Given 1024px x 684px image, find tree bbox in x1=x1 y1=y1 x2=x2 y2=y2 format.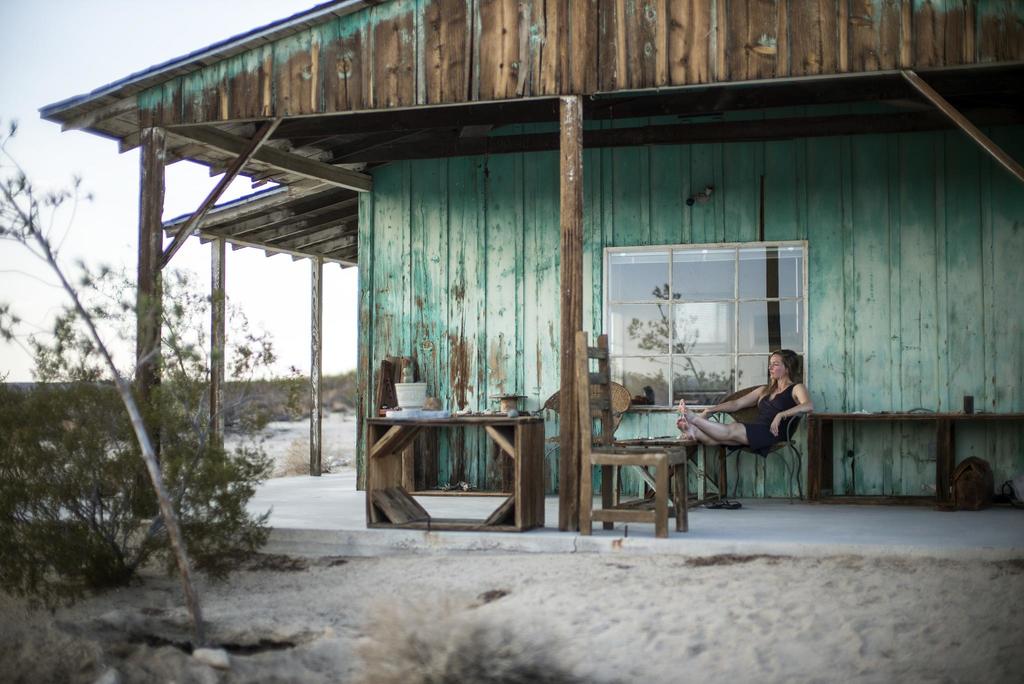
x1=0 y1=116 x2=273 y2=652.
